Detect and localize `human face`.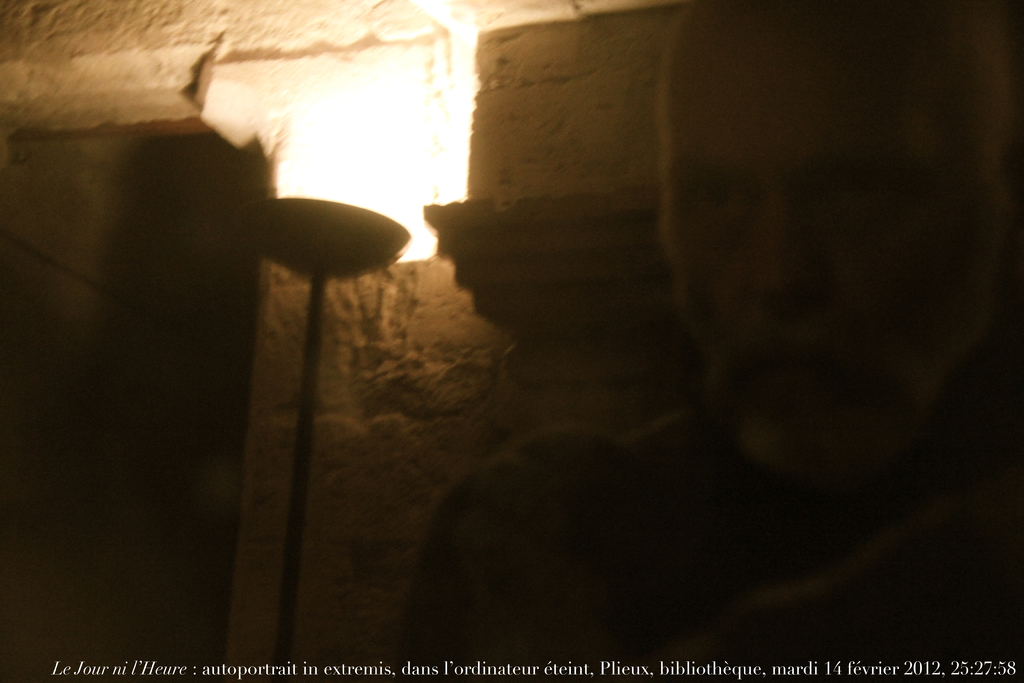
Localized at 660,9,996,476.
